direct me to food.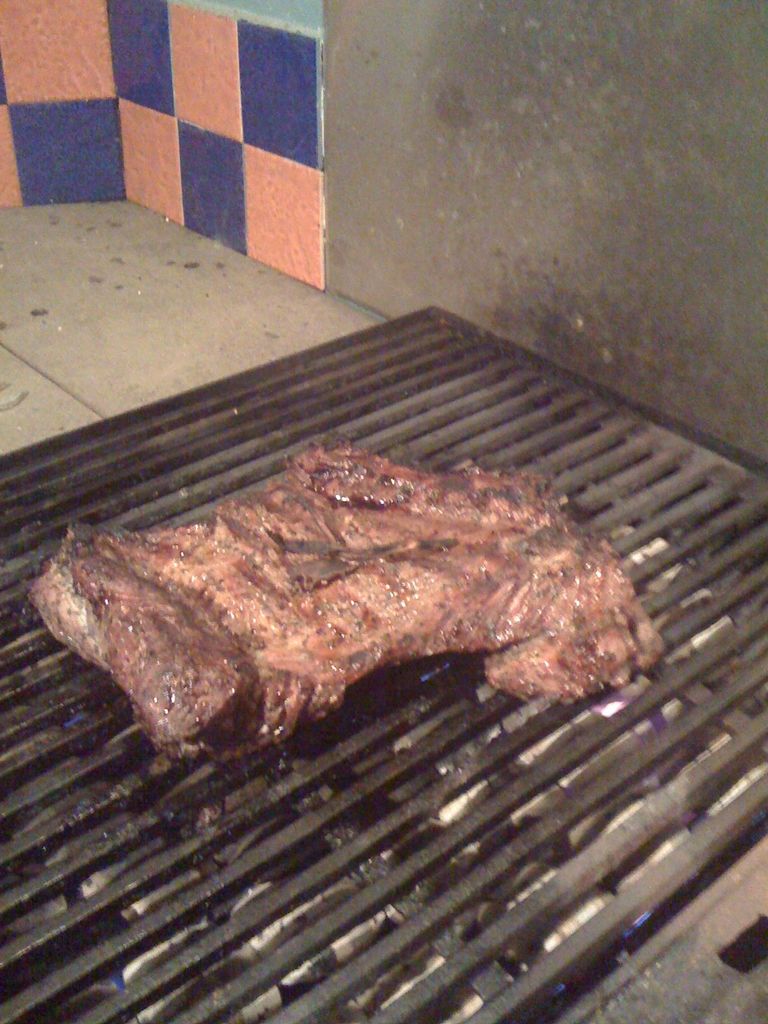
Direction: l=95, t=425, r=687, b=739.
